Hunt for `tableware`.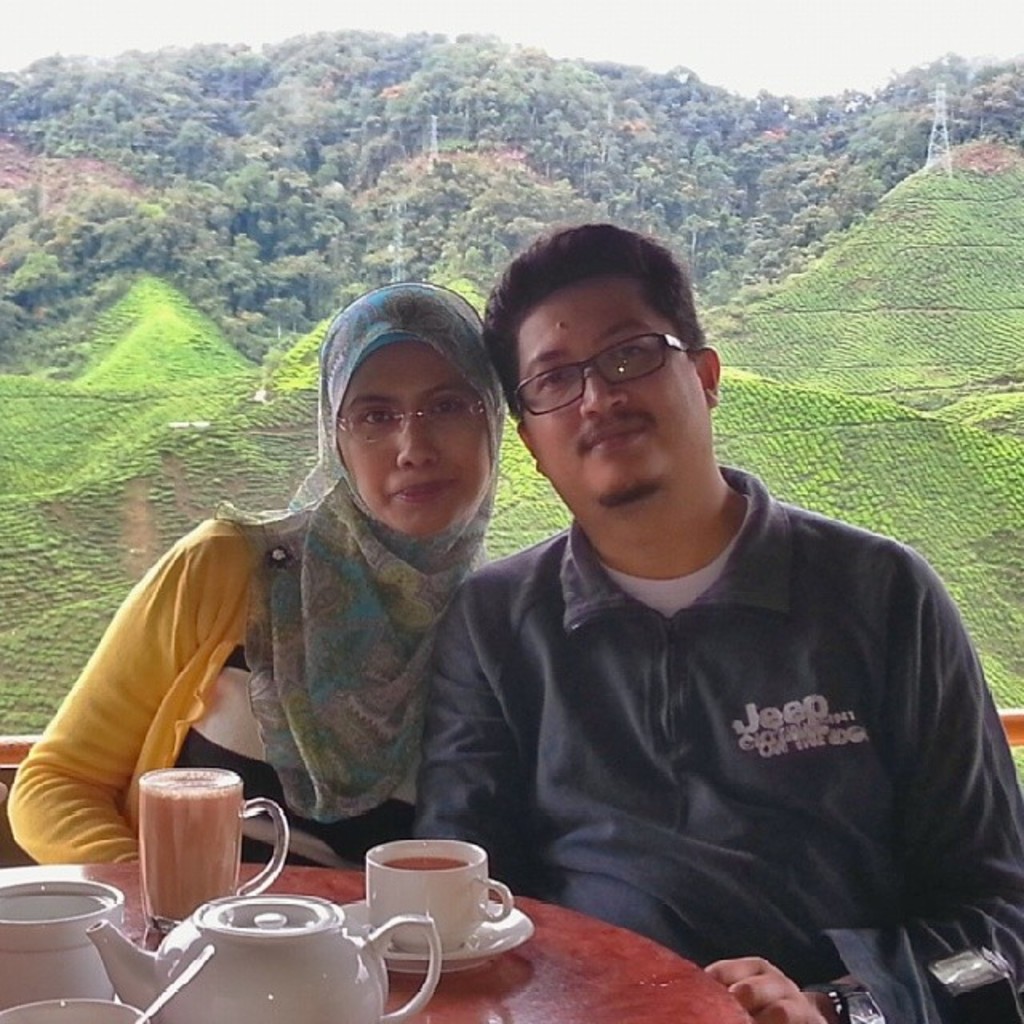
Hunted down at crop(141, 760, 283, 950).
